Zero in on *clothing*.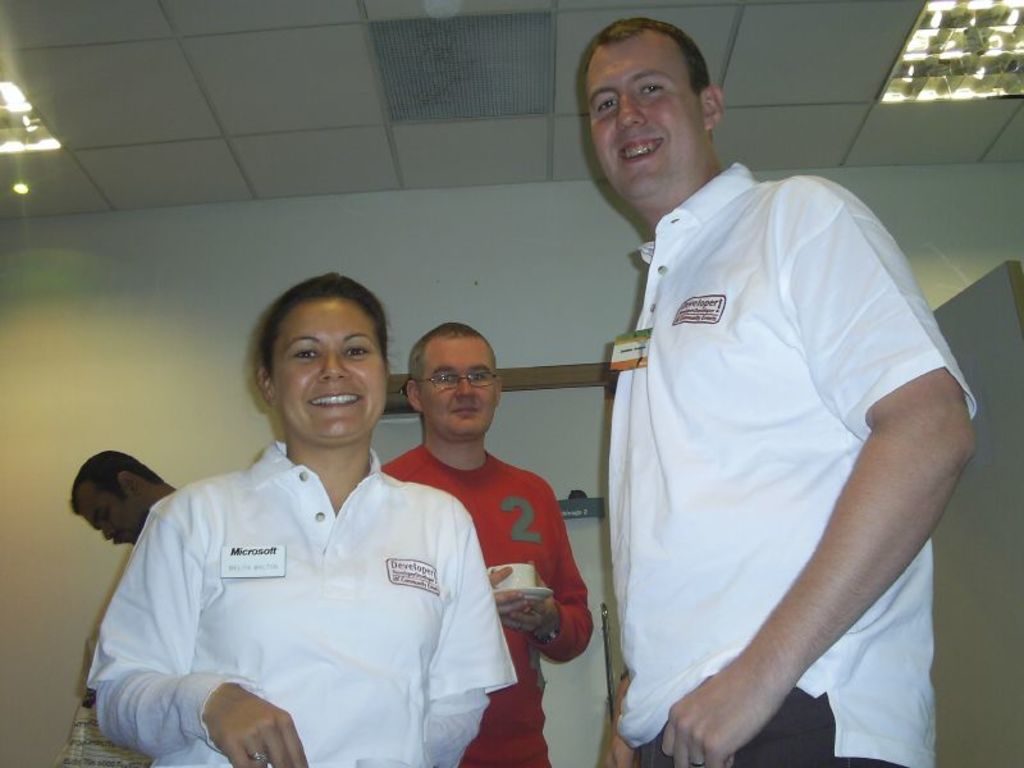
Zeroed in: bbox(384, 421, 585, 767).
